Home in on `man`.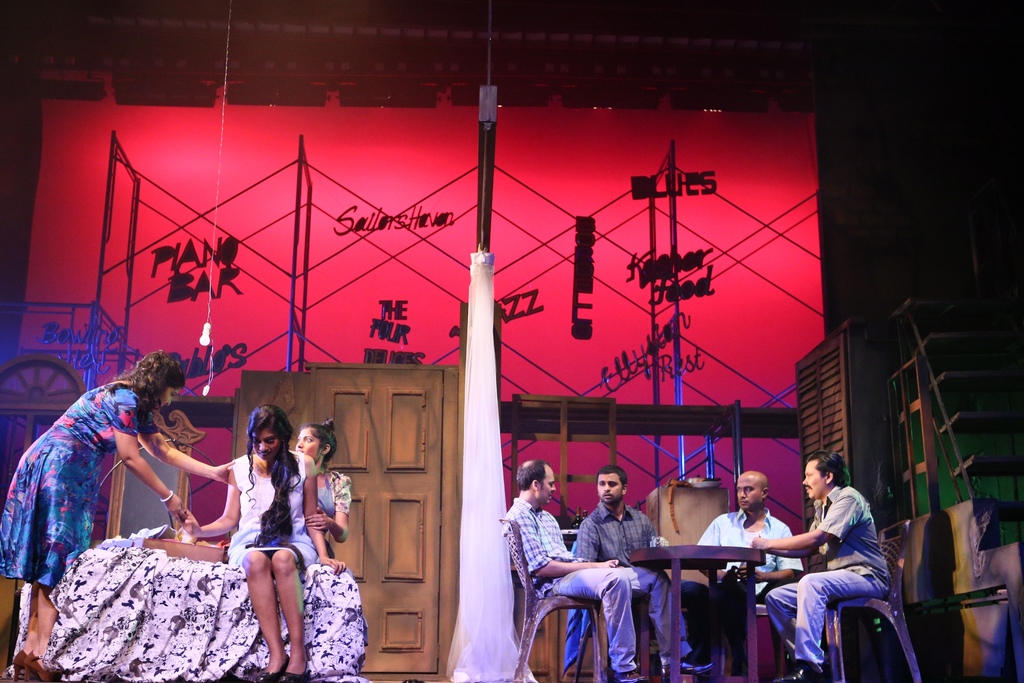
Homed in at (left=495, top=455, right=640, bottom=682).
